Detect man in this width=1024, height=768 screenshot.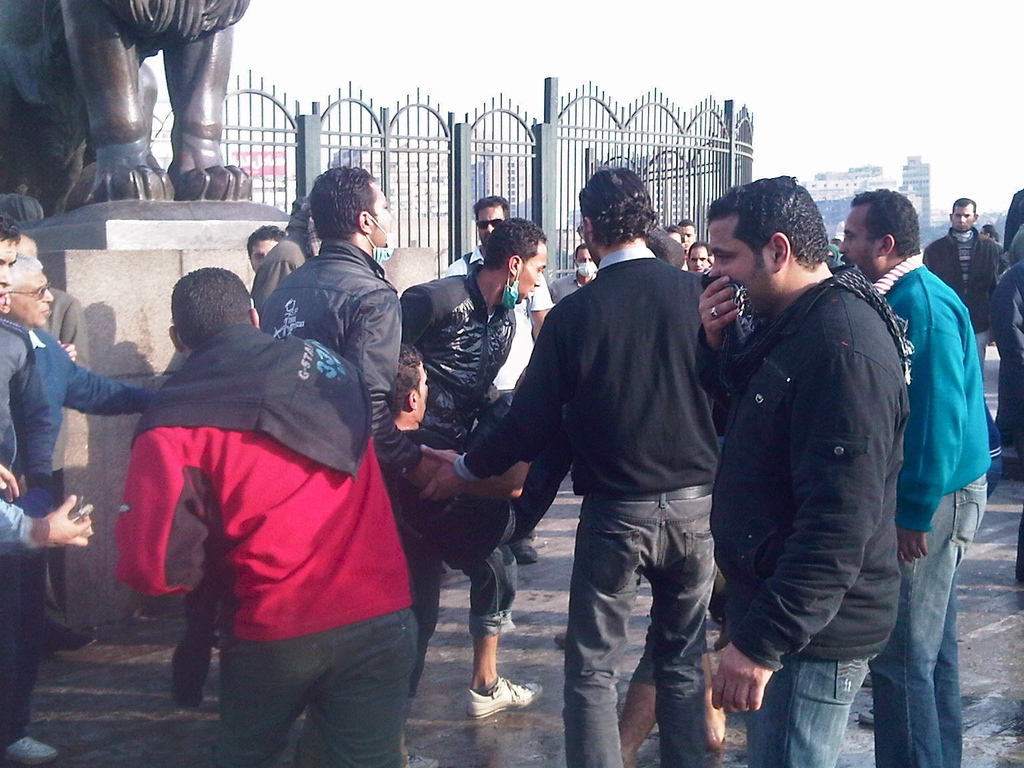
Detection: region(679, 237, 717, 279).
